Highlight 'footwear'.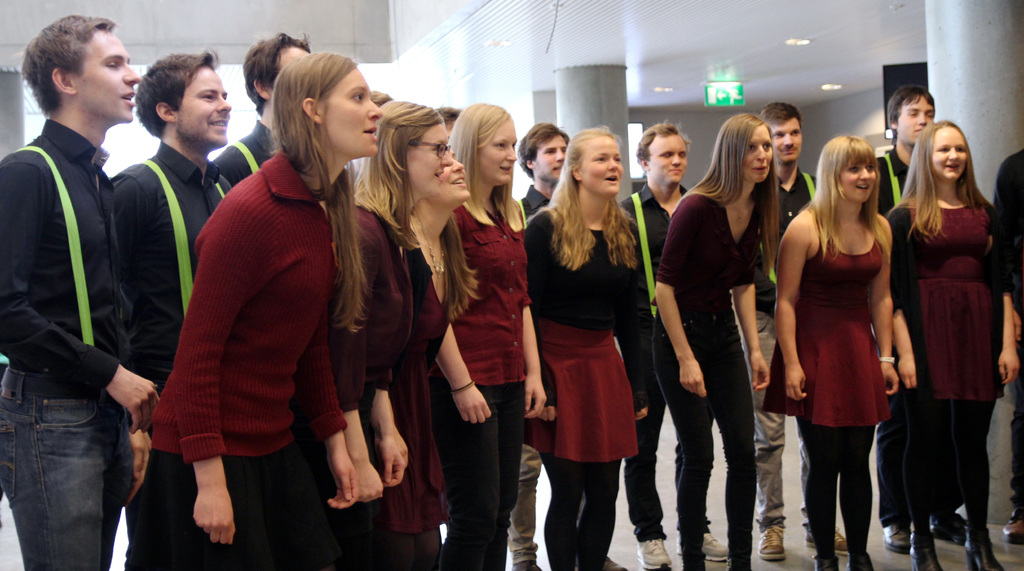
Highlighted region: select_region(848, 553, 878, 570).
